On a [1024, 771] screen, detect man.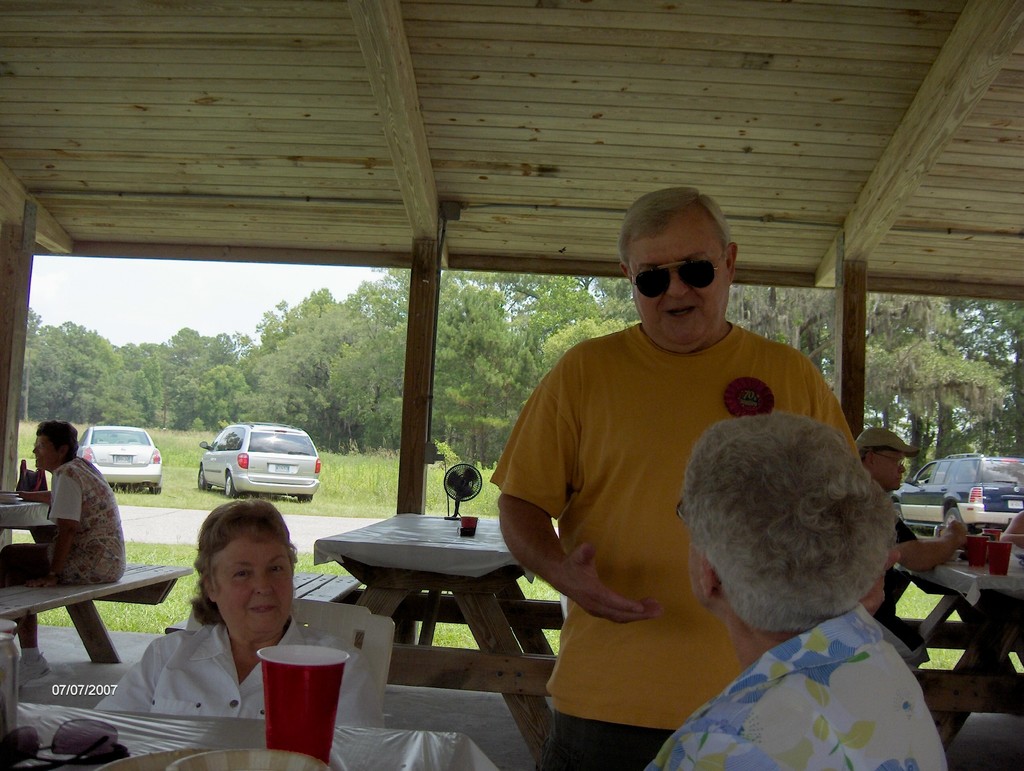
(4, 422, 129, 596).
